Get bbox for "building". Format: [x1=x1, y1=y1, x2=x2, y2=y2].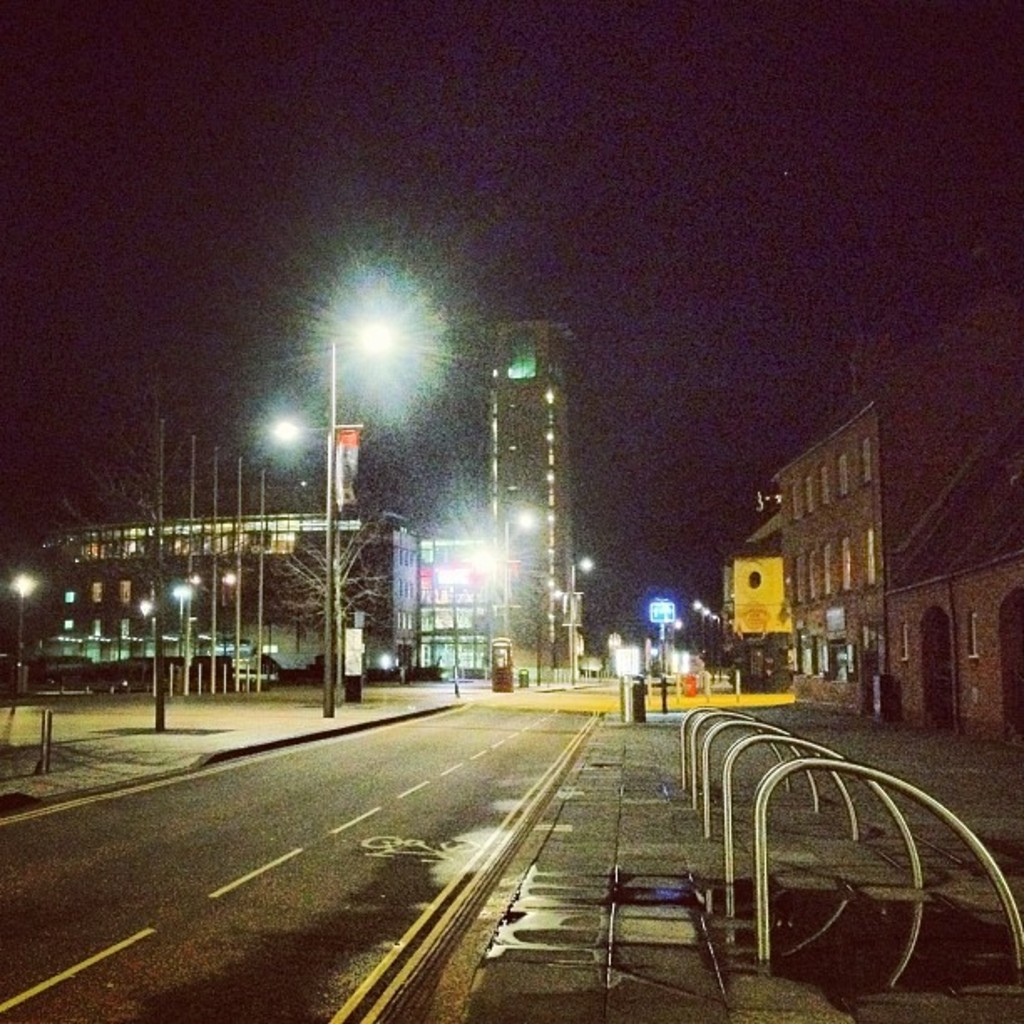
[x1=482, y1=323, x2=582, y2=671].
